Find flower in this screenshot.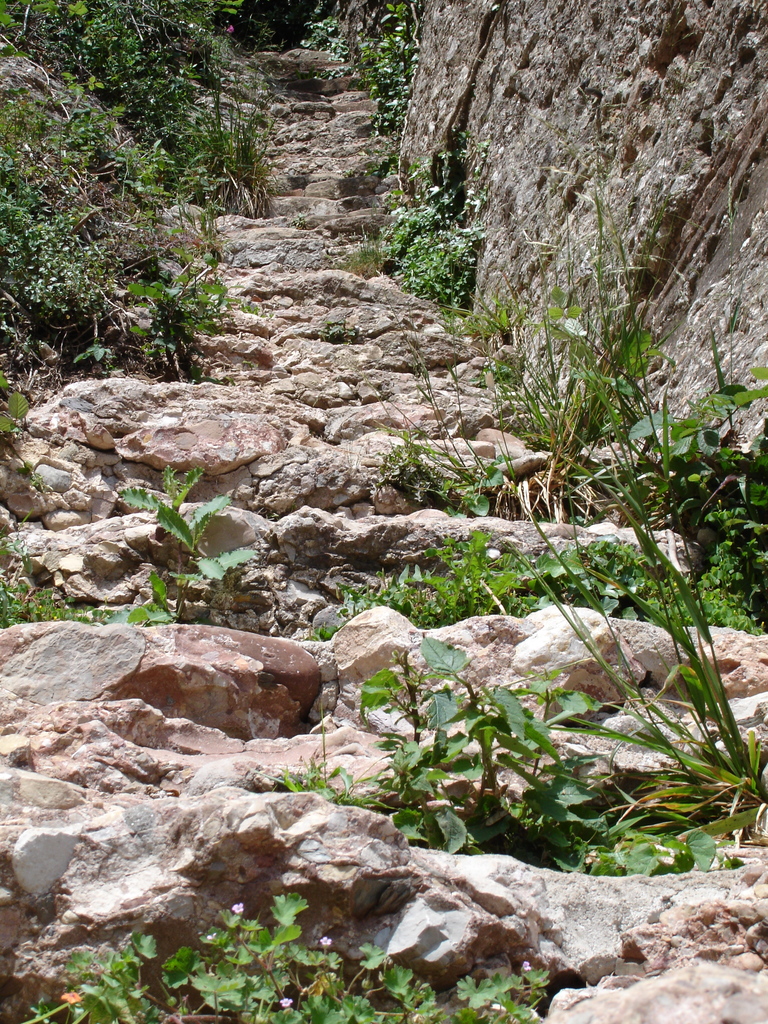
The bounding box for flower is 225, 25, 235, 34.
